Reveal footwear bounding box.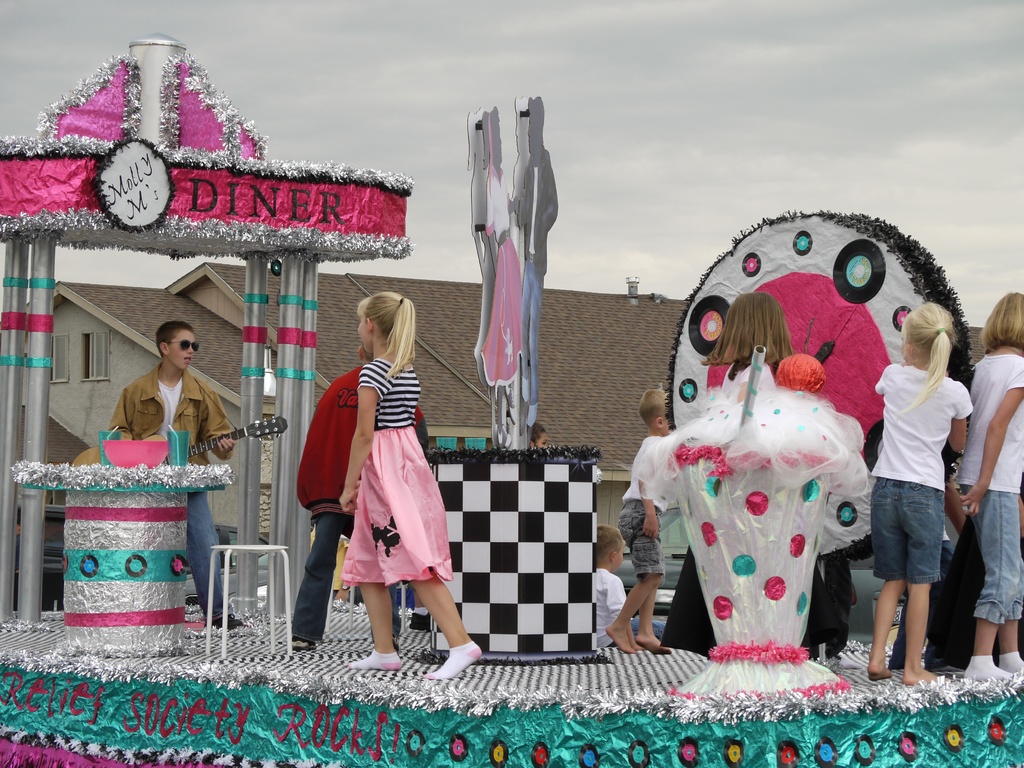
Revealed: rect(406, 613, 430, 636).
